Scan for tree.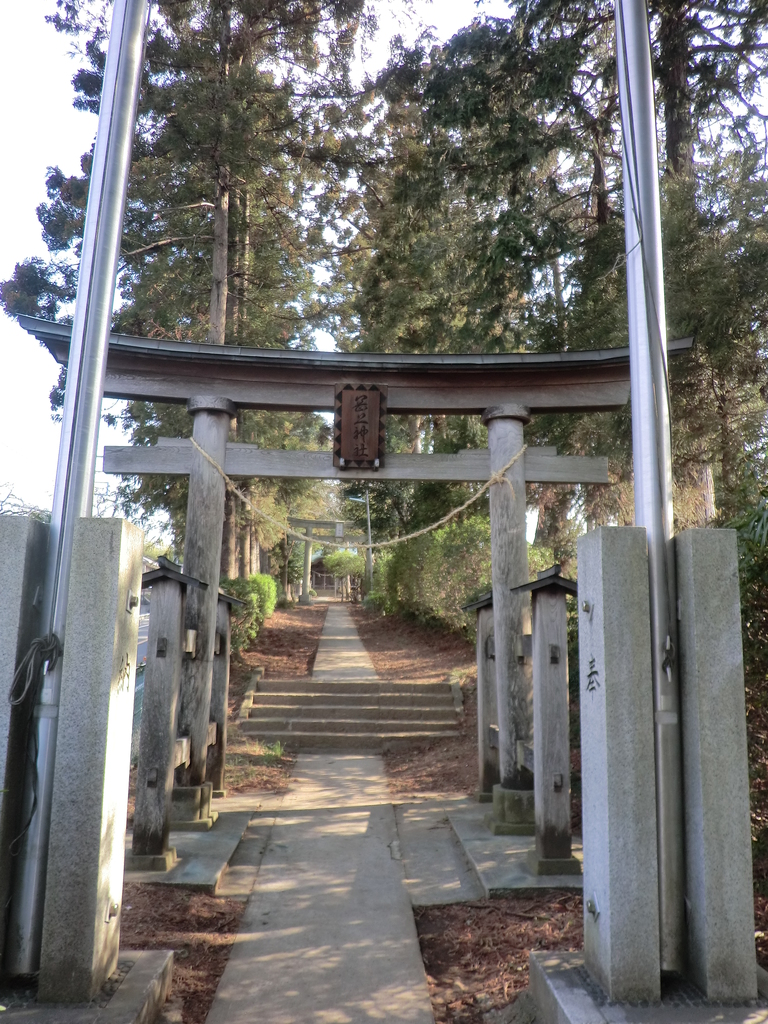
Scan result: region(350, 55, 509, 566).
